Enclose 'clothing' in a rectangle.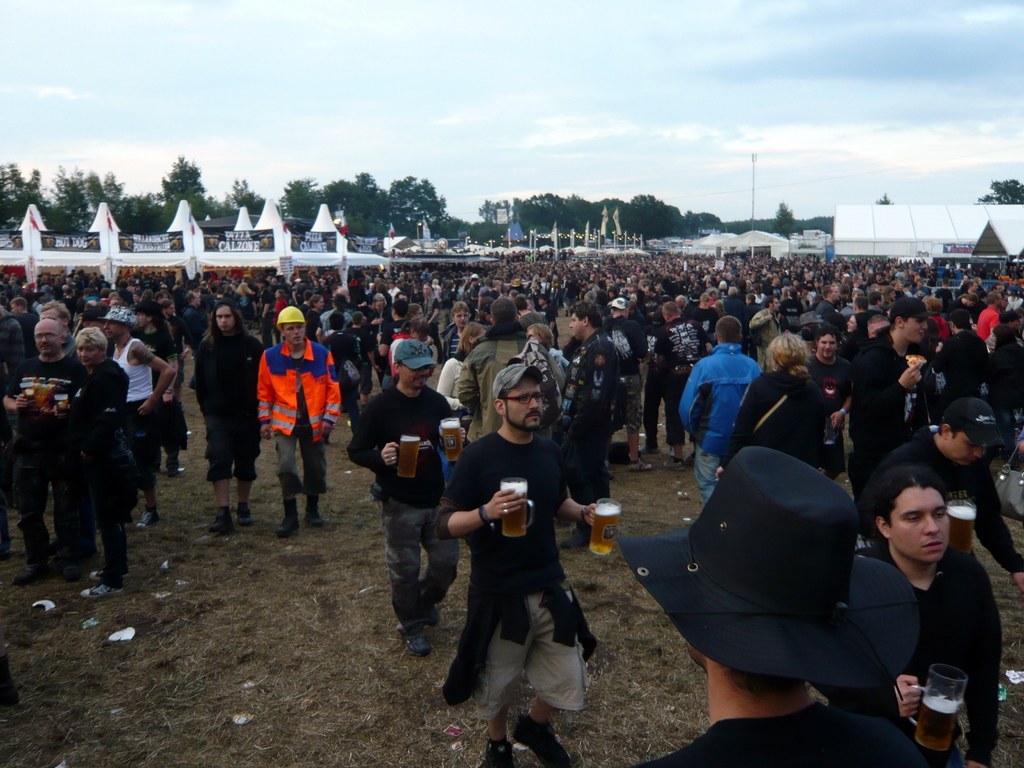
[4,355,79,561].
